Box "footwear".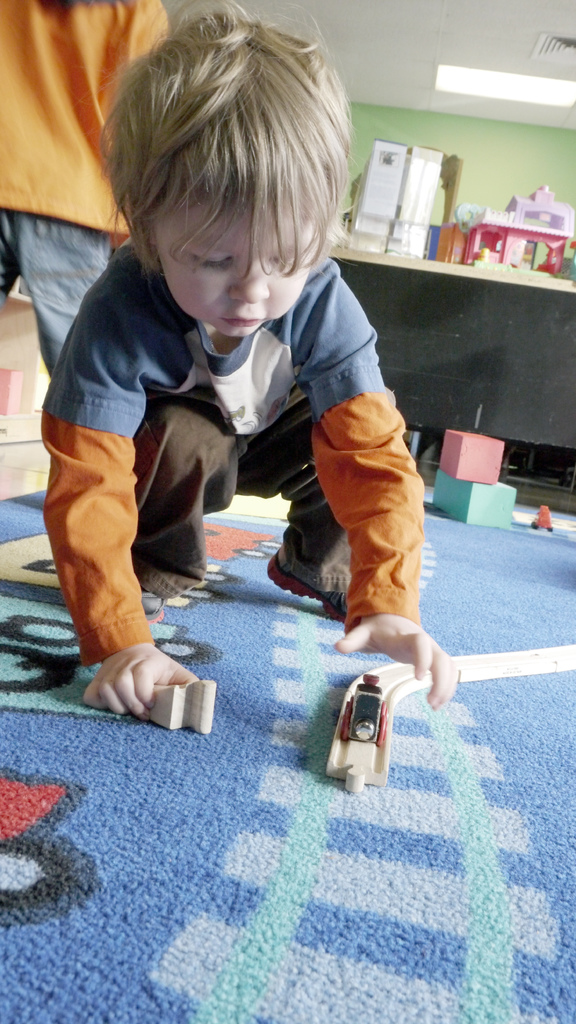
135/579/170/622.
